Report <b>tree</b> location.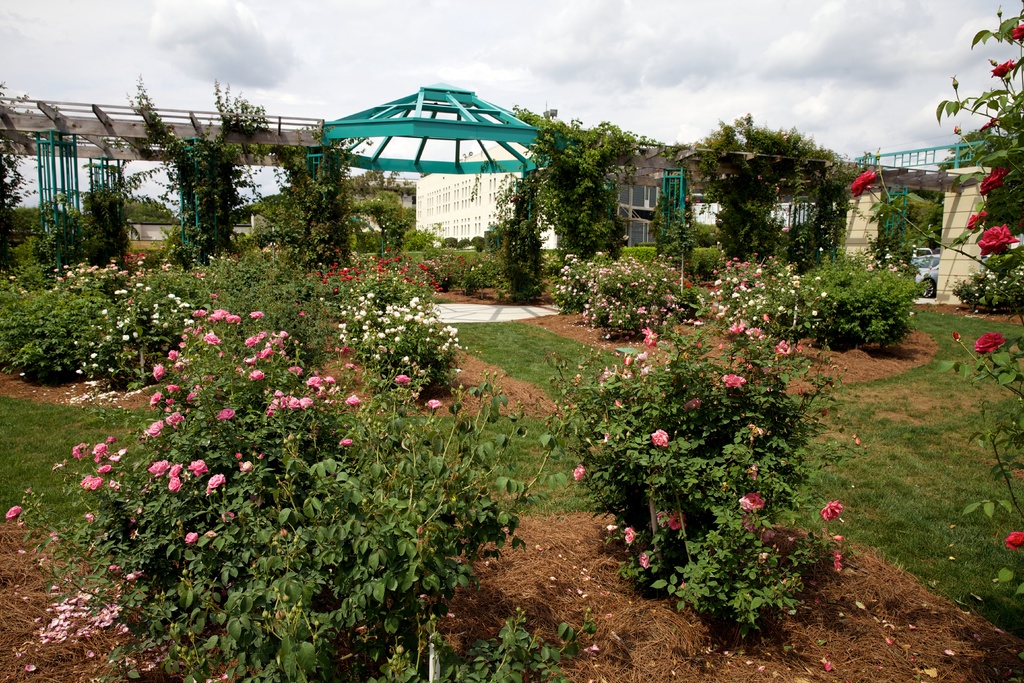
Report: crop(0, 74, 39, 278).
